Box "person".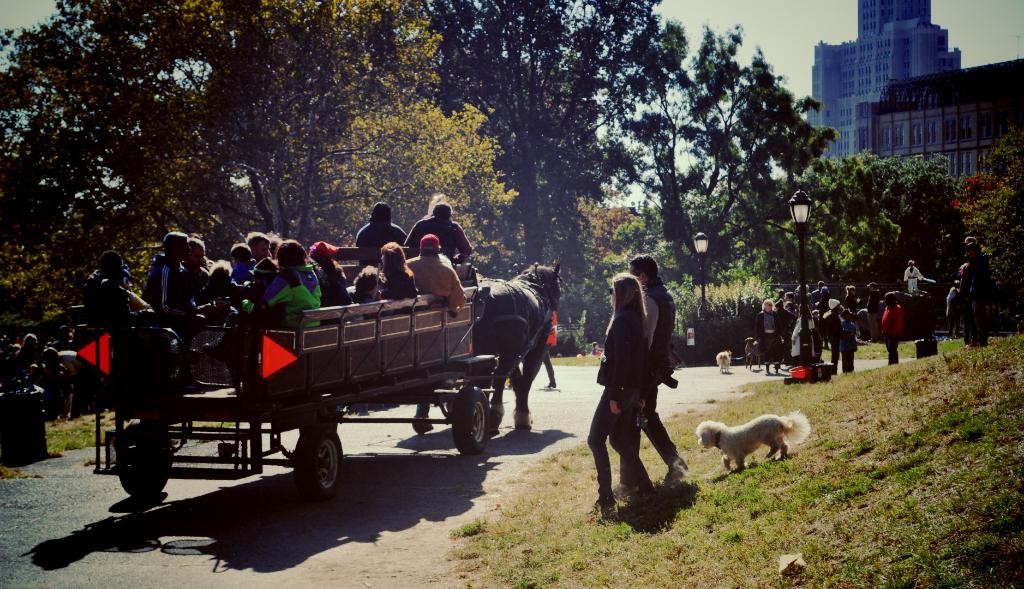
202:262:250:325.
